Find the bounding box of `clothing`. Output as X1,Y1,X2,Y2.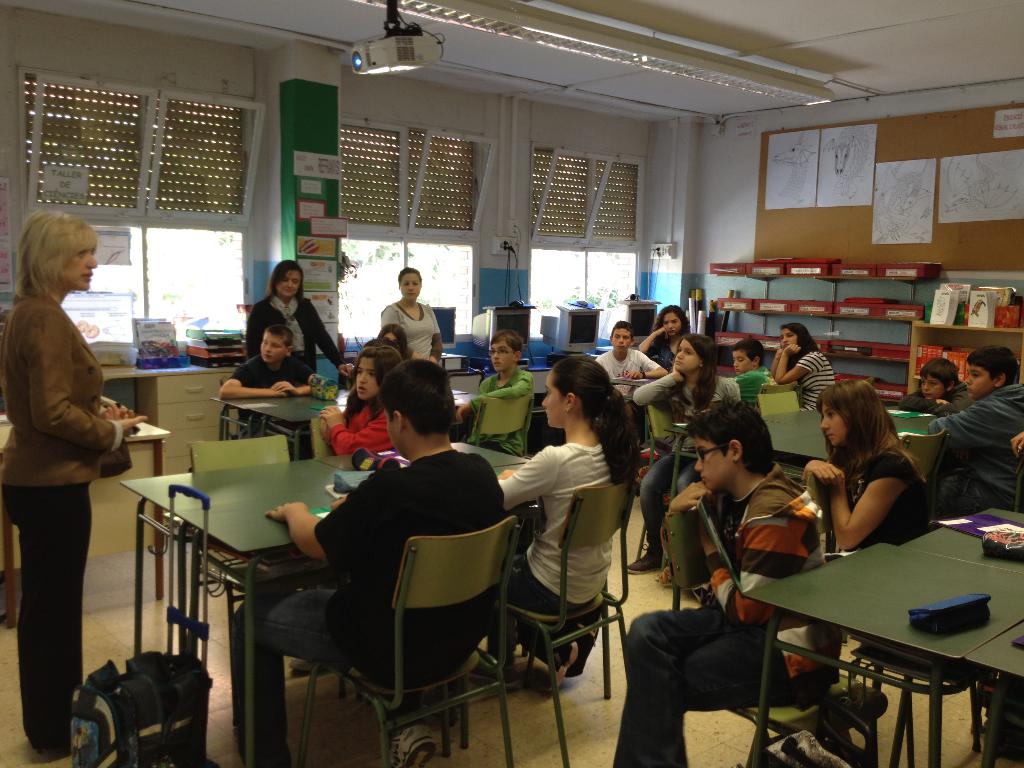
329,392,399,453.
